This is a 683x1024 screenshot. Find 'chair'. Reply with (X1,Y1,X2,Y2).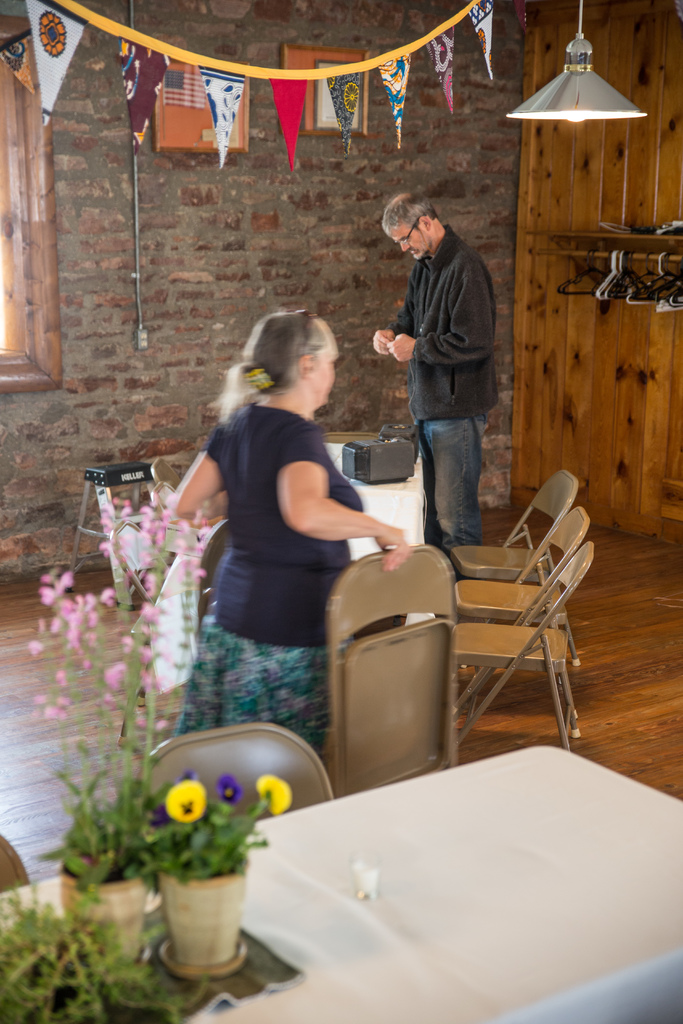
(447,467,581,589).
